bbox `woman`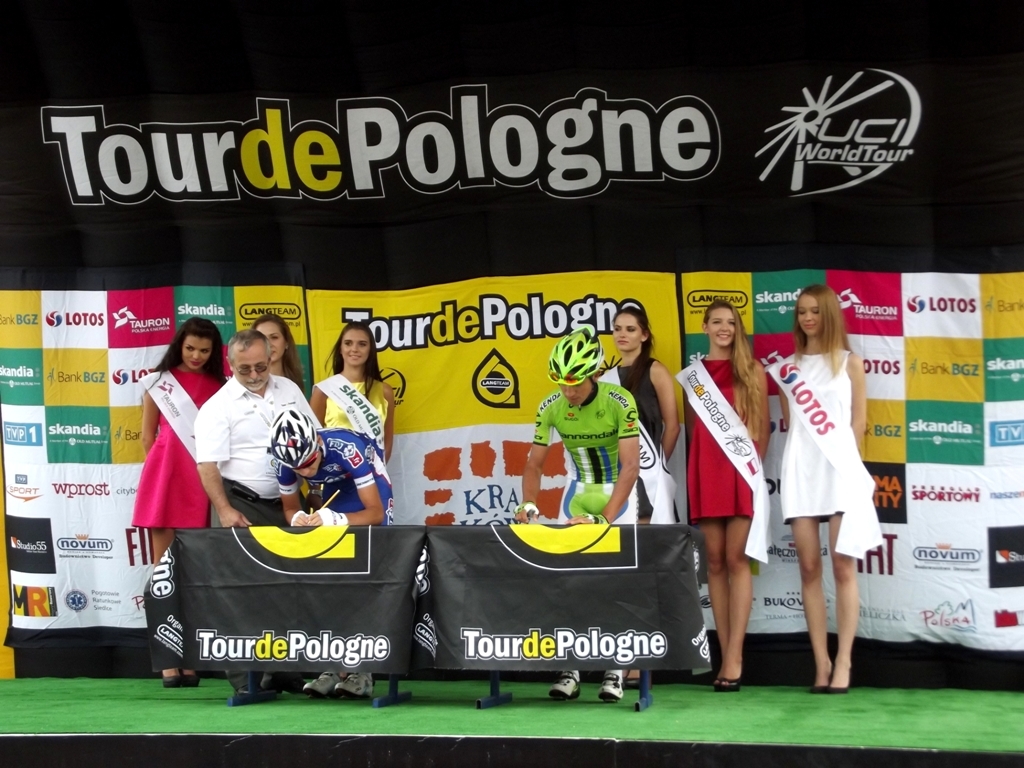
(x1=758, y1=279, x2=864, y2=700)
